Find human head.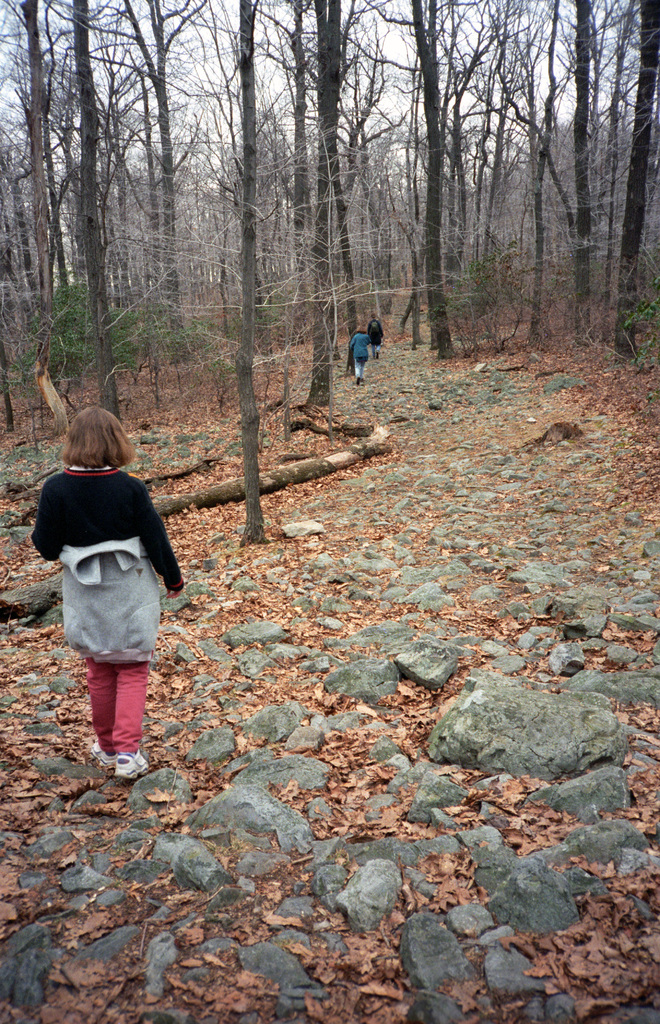
box=[47, 394, 130, 476].
